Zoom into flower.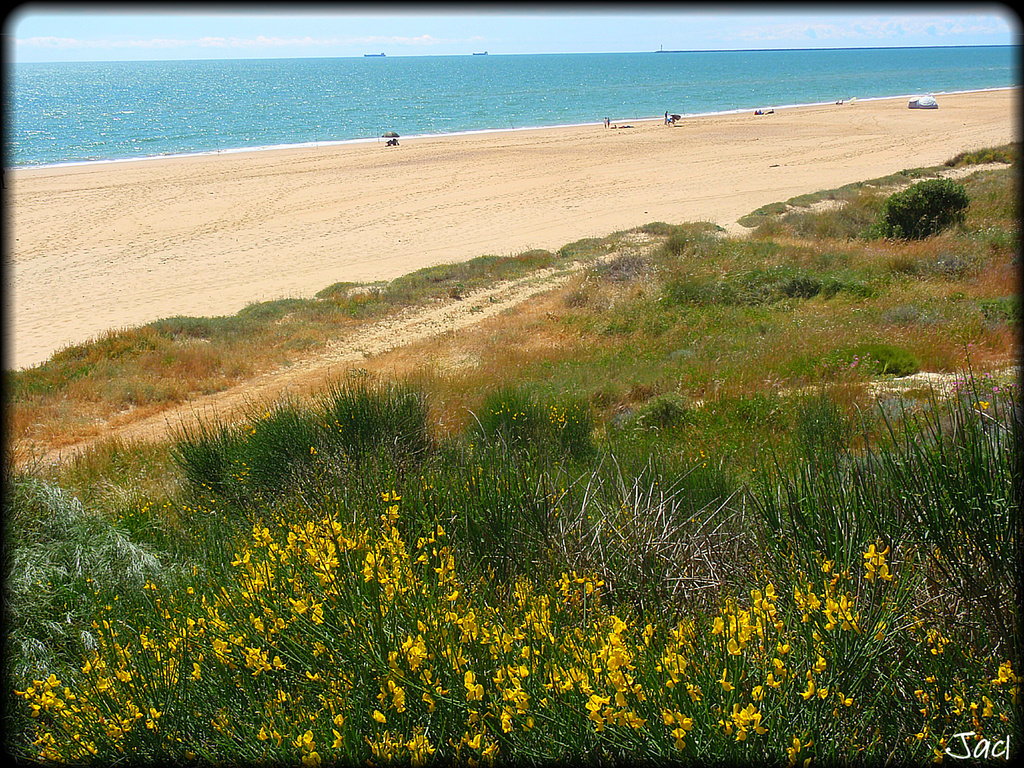
Zoom target: (left=865, top=547, right=888, bottom=557).
